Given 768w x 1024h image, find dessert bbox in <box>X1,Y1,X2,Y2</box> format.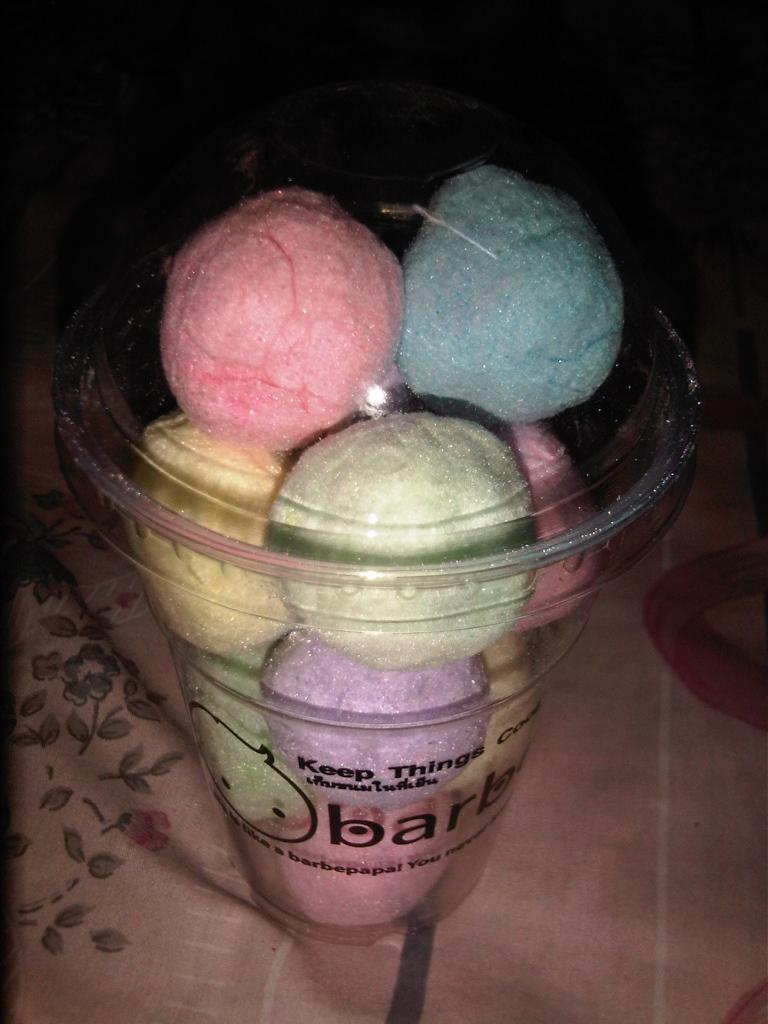
<box>285,417,539,680</box>.
